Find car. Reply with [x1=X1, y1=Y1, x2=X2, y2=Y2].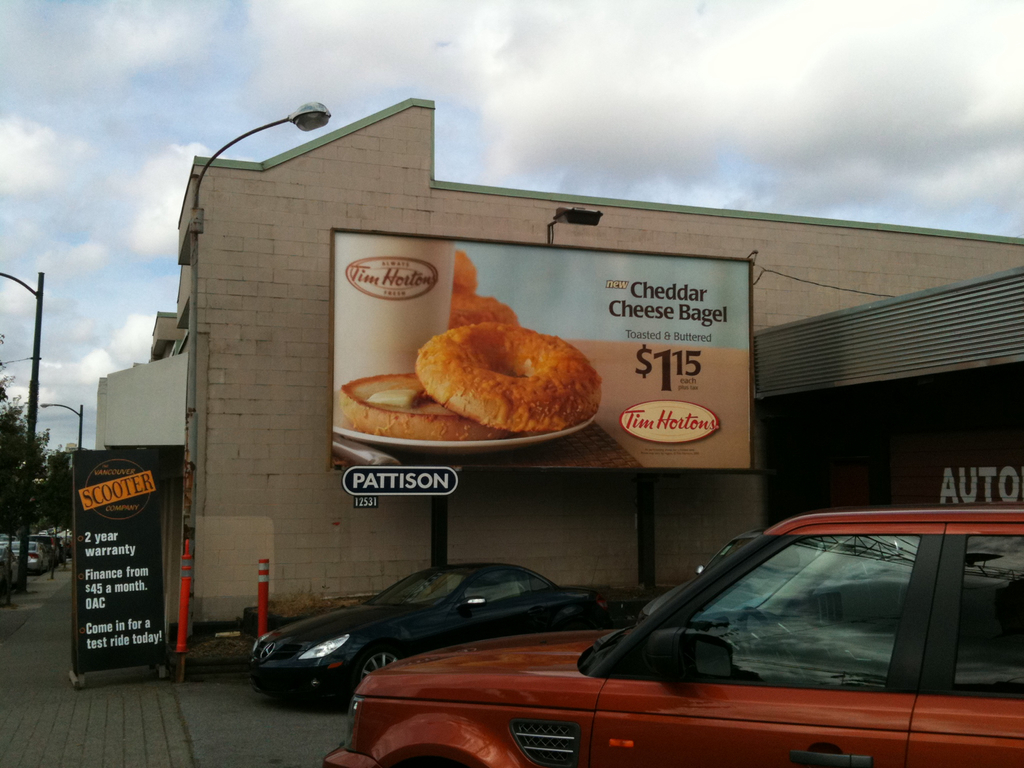
[x1=4, y1=527, x2=51, y2=568].
